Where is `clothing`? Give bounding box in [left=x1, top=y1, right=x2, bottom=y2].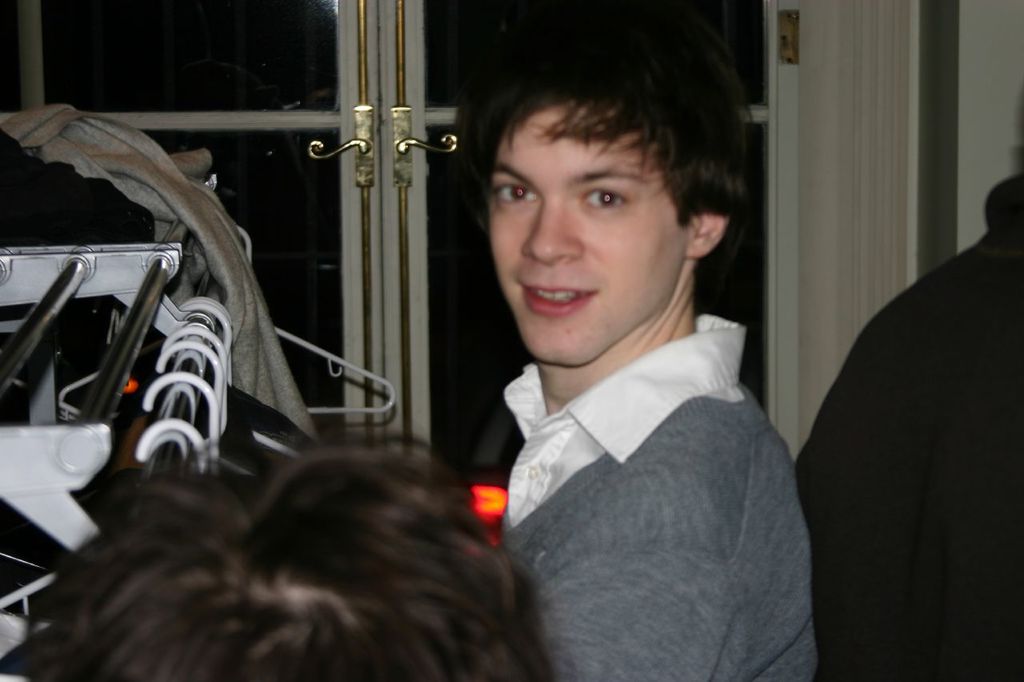
[left=506, top=317, right=820, bottom=681].
